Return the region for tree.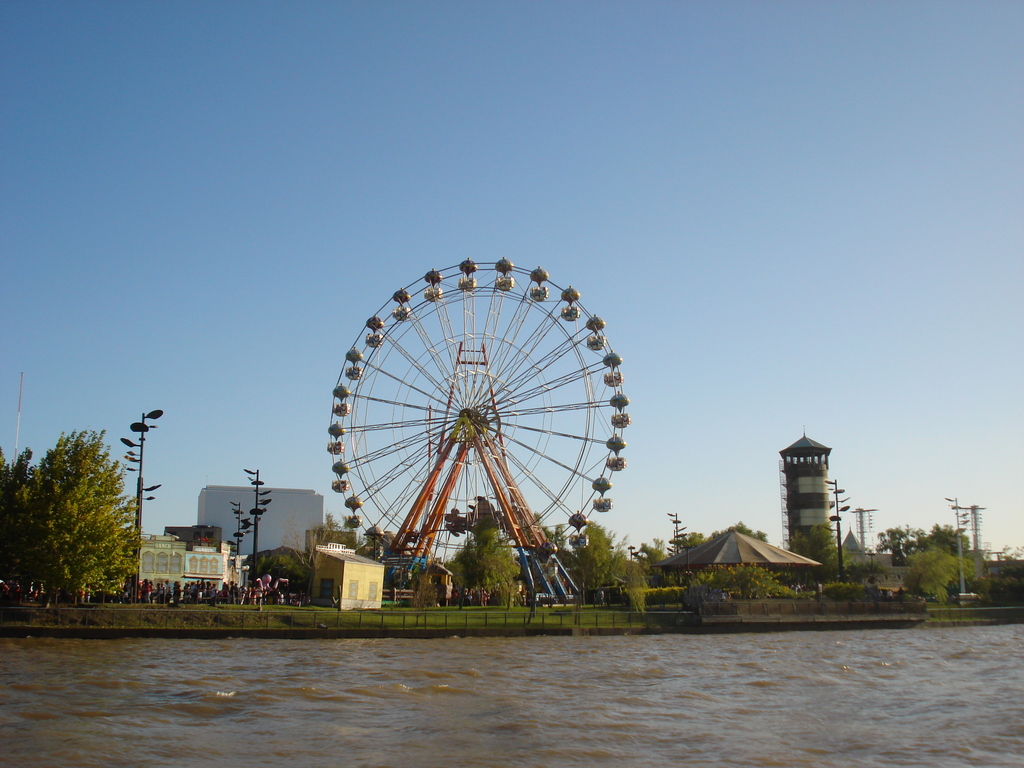
left=403, top=563, right=443, bottom=610.
